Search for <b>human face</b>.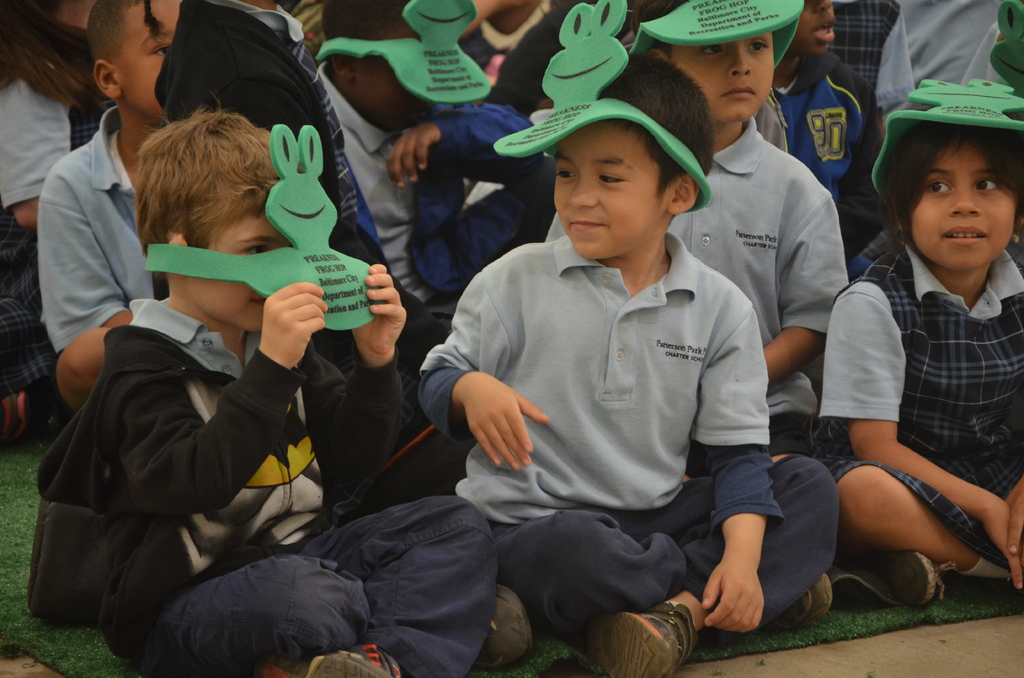
Found at bbox=(792, 0, 834, 56).
